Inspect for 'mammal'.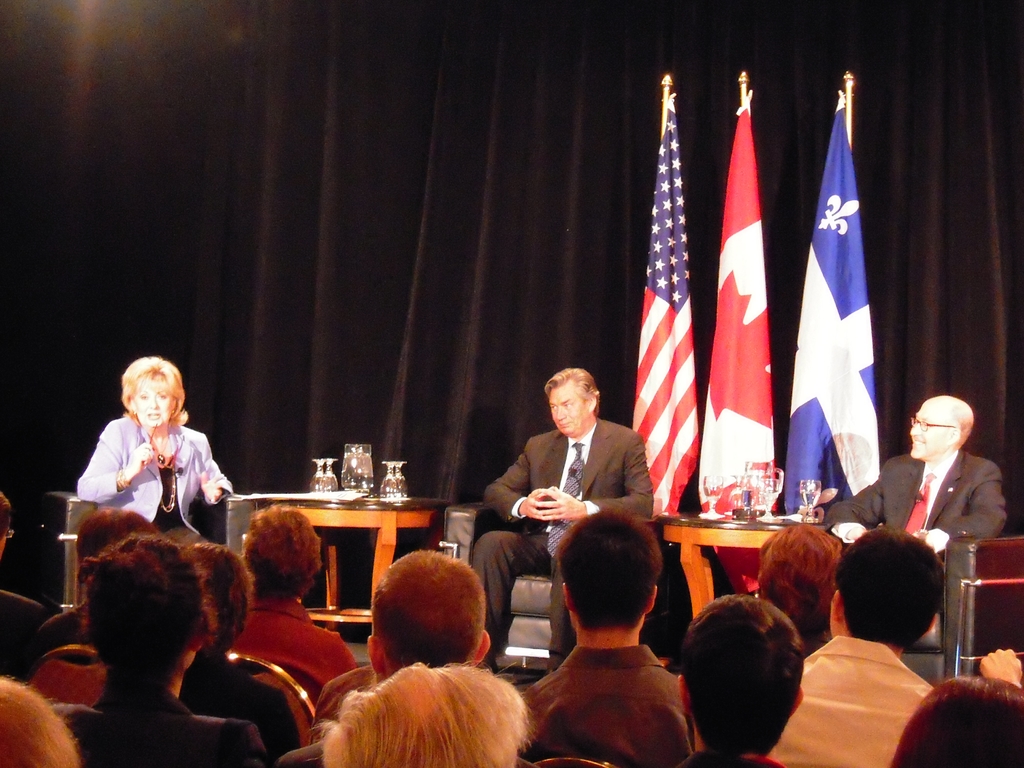
Inspection: region(660, 595, 803, 767).
